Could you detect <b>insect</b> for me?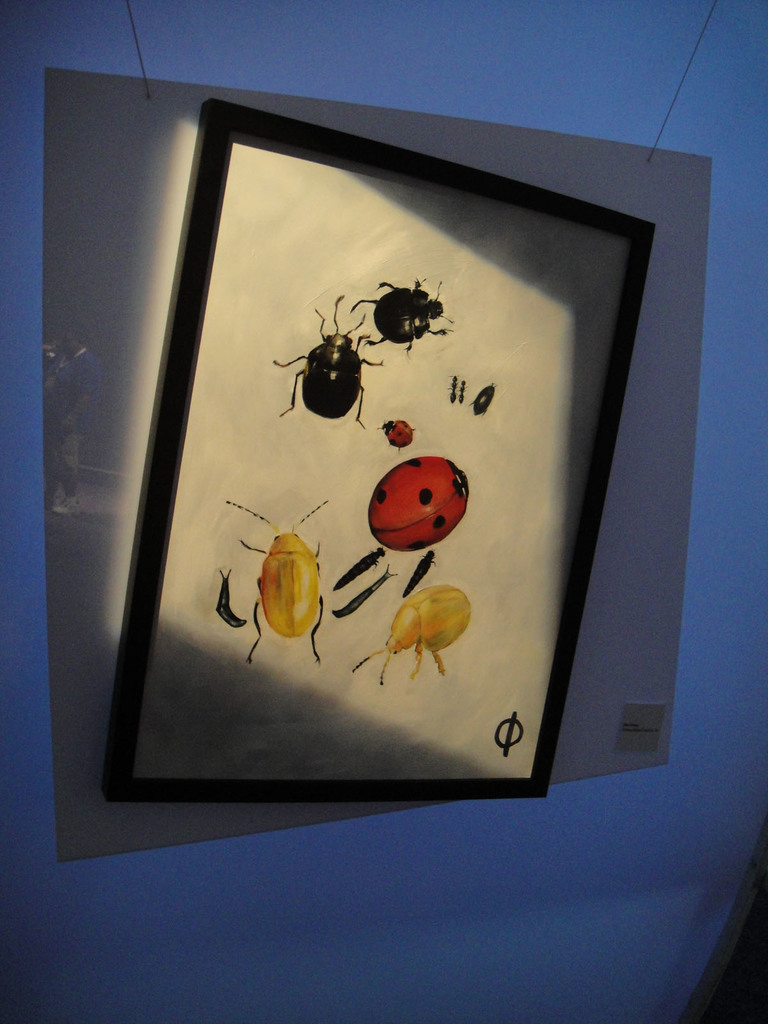
Detection result: 445,374,458,405.
